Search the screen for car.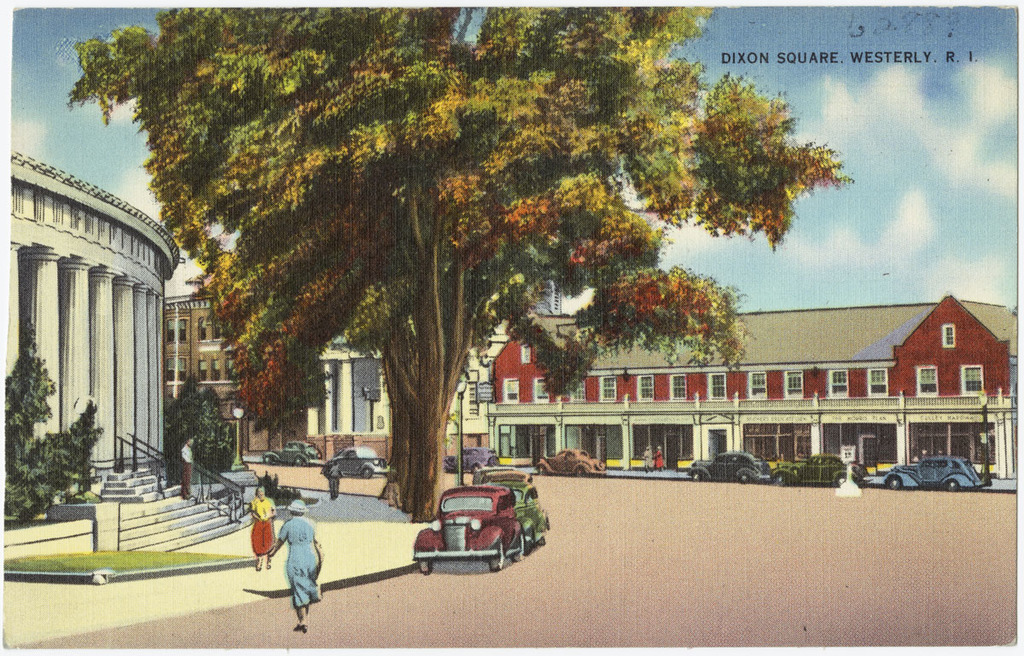
Found at x1=874, y1=454, x2=992, y2=492.
